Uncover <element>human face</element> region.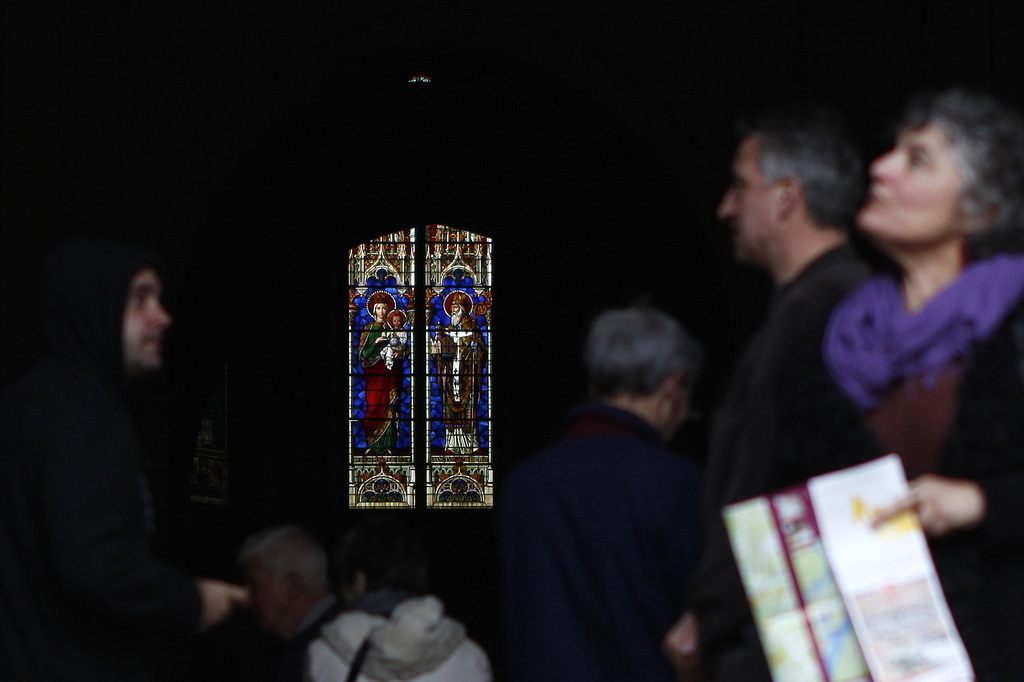
Uncovered: x1=378 y1=304 x2=385 y2=319.
